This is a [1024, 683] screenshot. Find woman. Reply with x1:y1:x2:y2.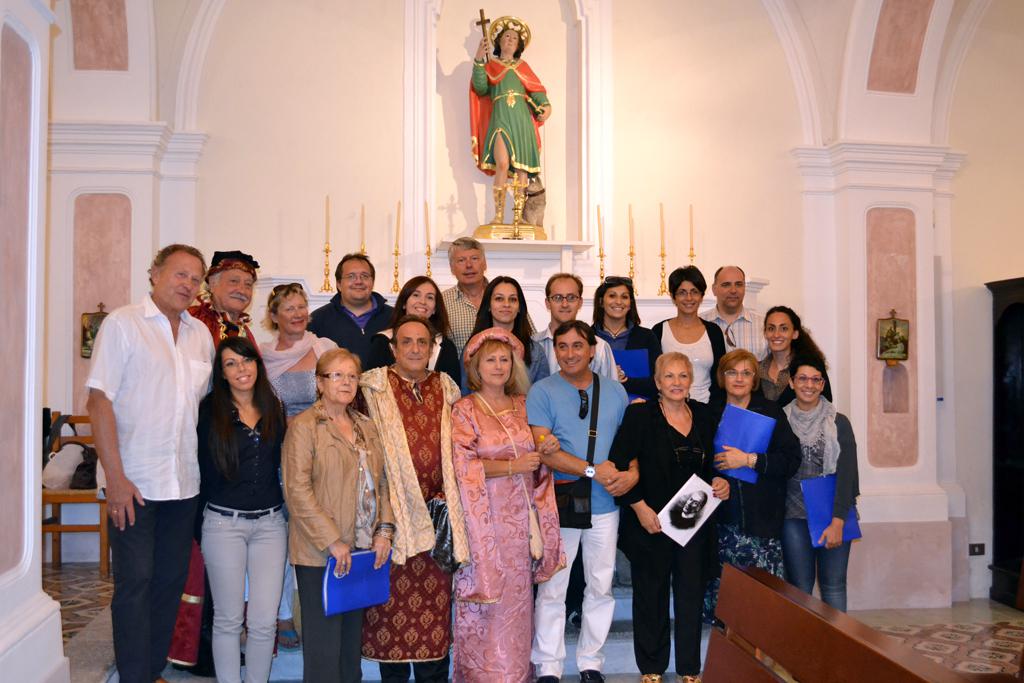
275:339:397:682.
